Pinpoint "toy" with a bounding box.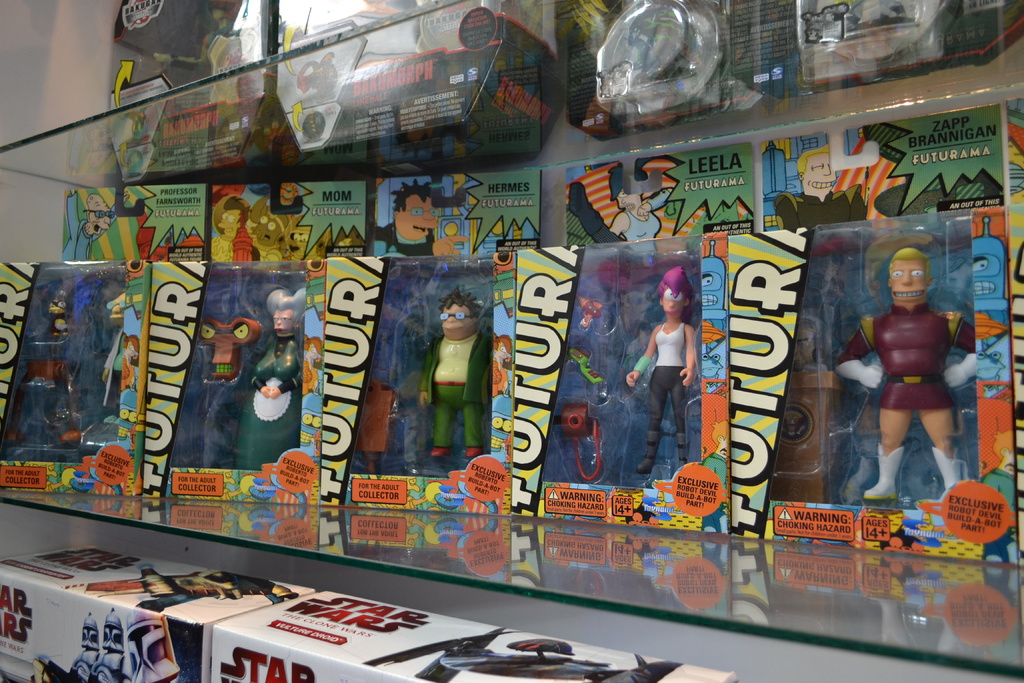
Rect(209, 197, 256, 261).
